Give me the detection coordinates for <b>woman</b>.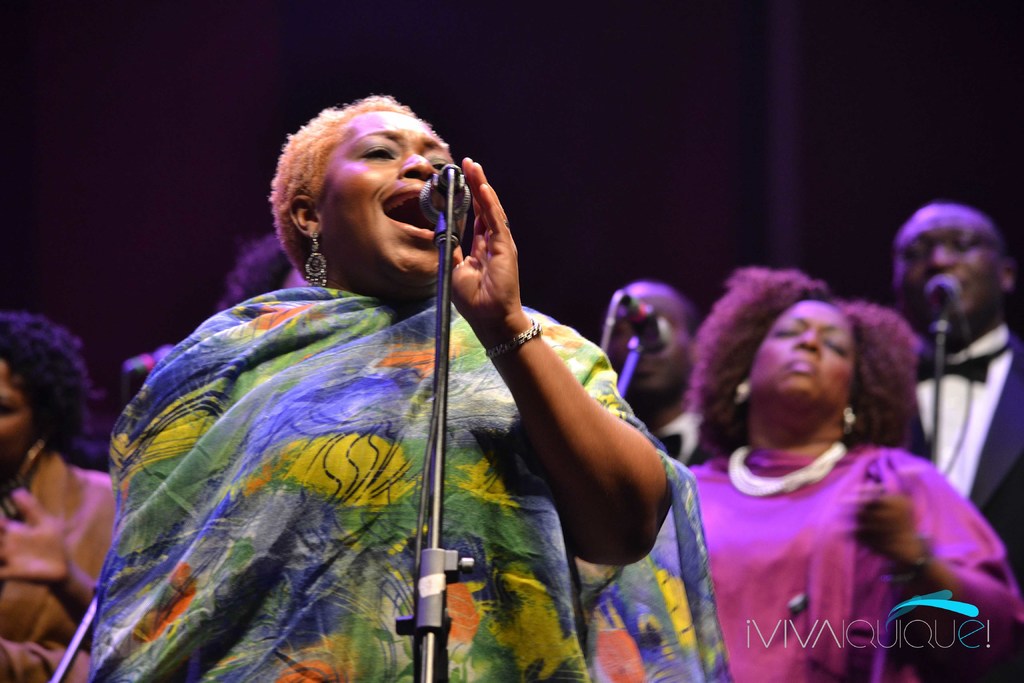
{"x1": 84, "y1": 97, "x2": 673, "y2": 682}.
